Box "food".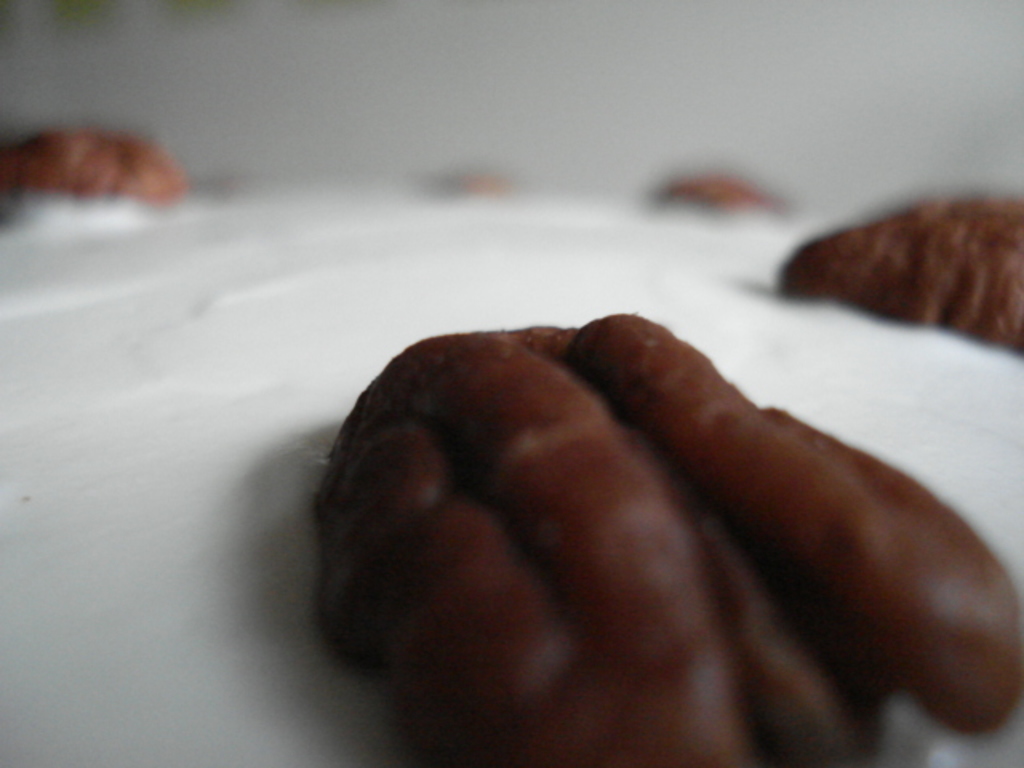
662,173,779,218.
